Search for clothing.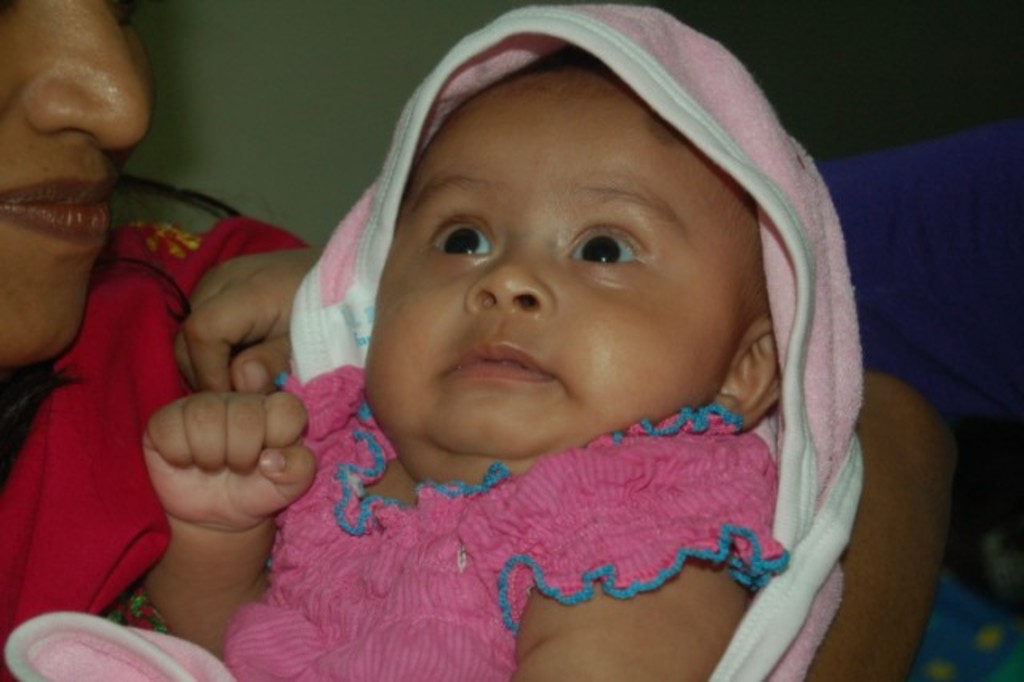
Found at 0,0,882,680.
